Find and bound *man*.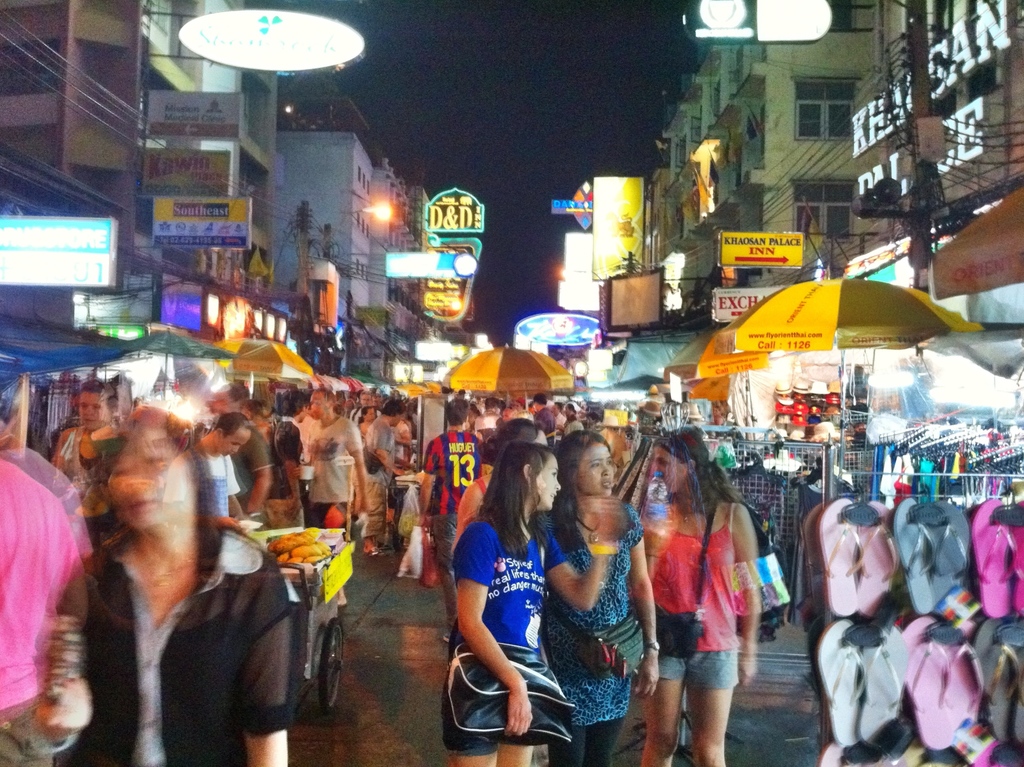
Bound: 418:398:482:635.
